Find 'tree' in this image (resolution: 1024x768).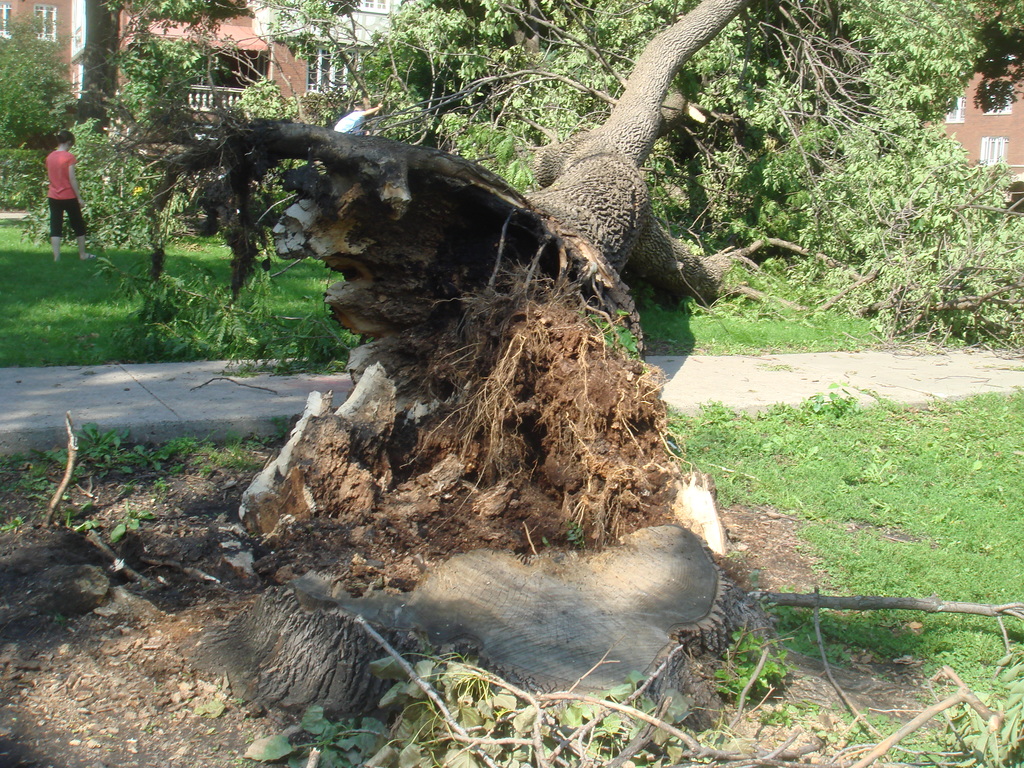
28, 0, 915, 612.
